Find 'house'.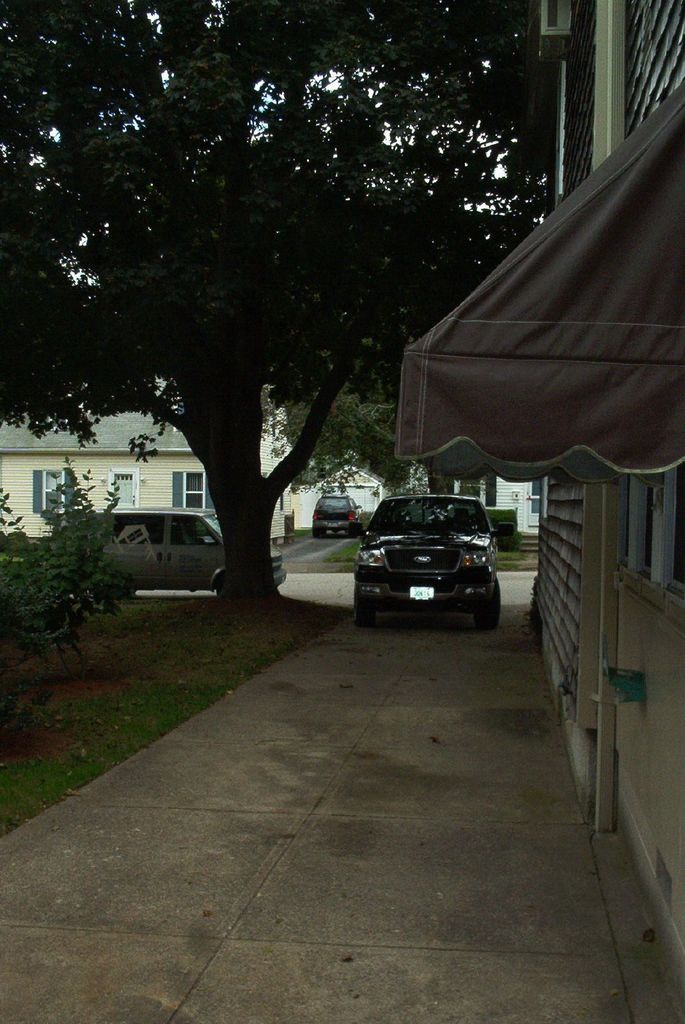
390/0/684/1009.
